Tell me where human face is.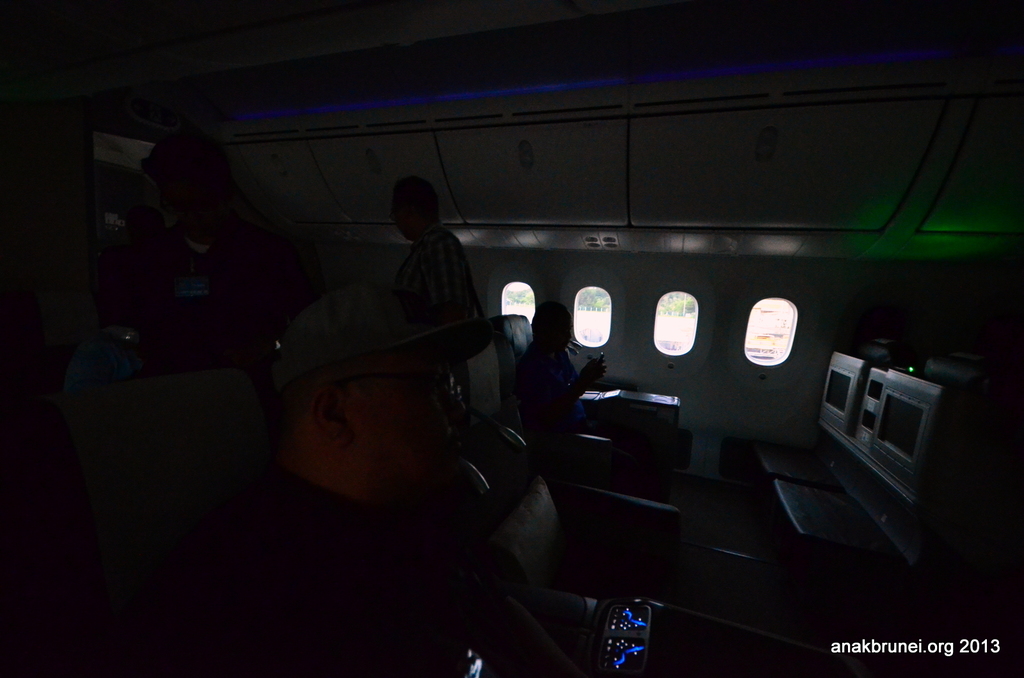
human face is at 390:198:420:241.
